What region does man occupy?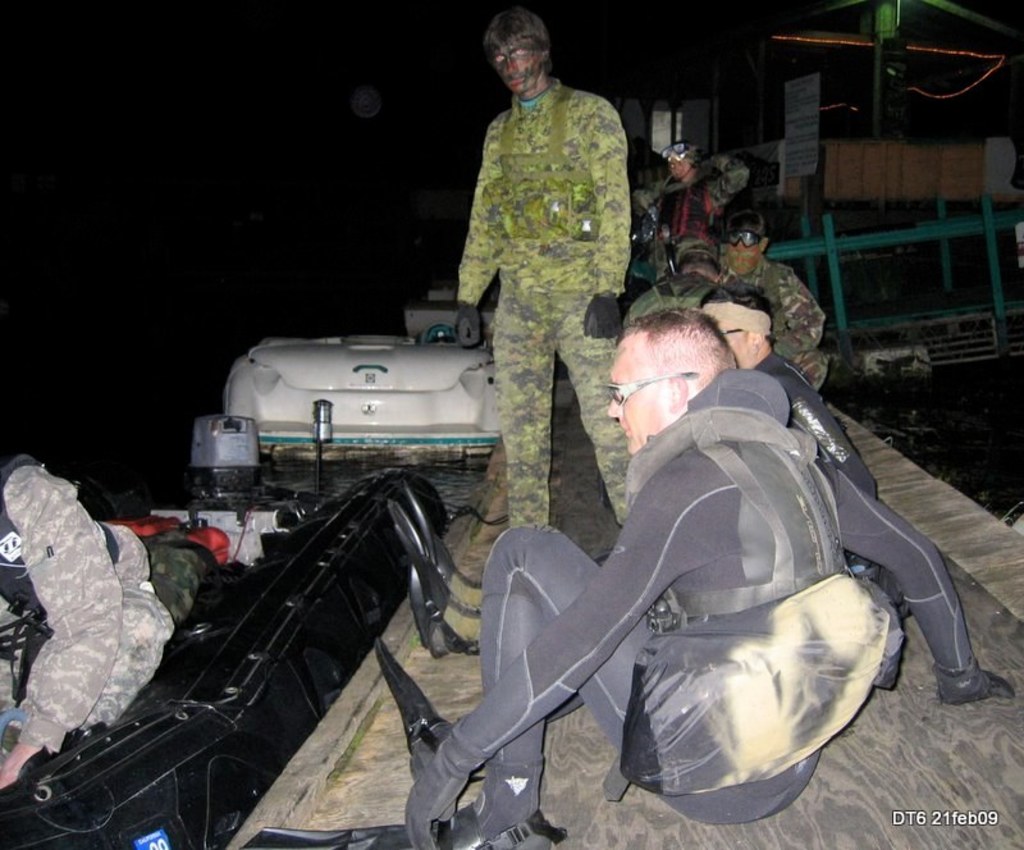
x1=722 y1=210 x2=828 y2=393.
